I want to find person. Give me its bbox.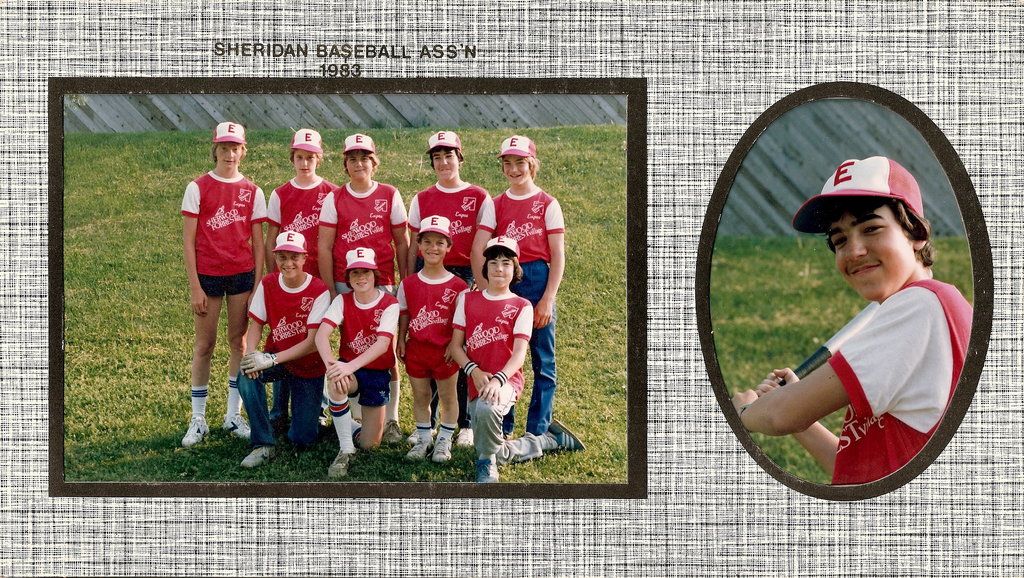
<bbox>314, 244, 401, 472</bbox>.
